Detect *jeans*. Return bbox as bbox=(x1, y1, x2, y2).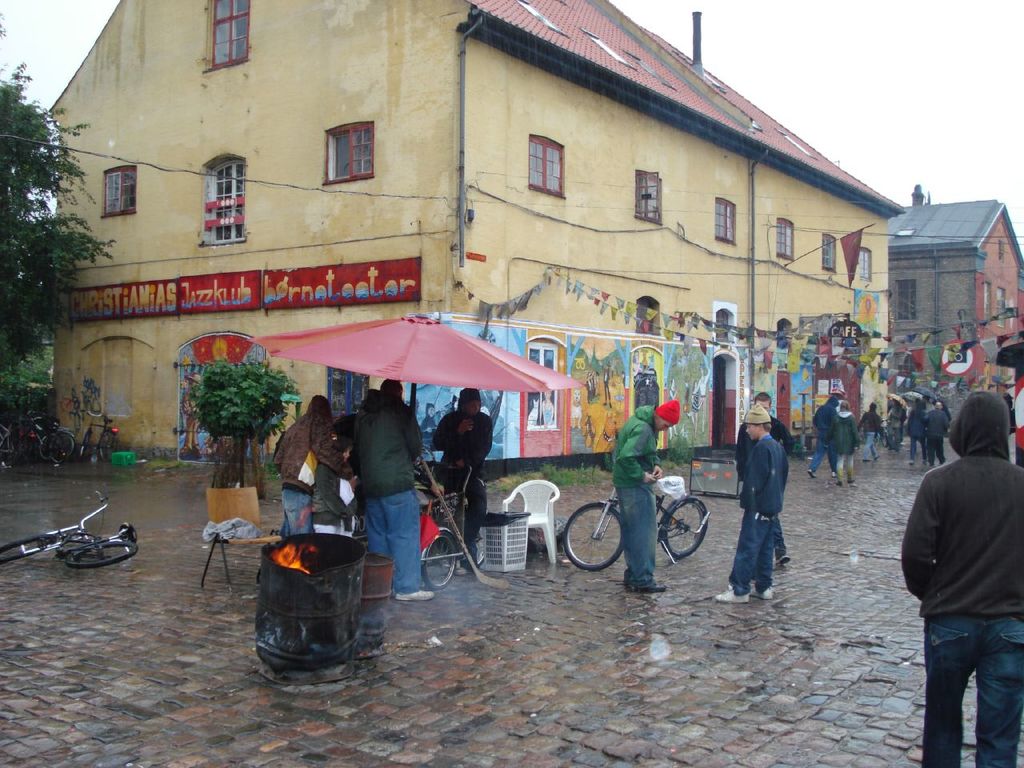
bbox=(807, 438, 834, 474).
